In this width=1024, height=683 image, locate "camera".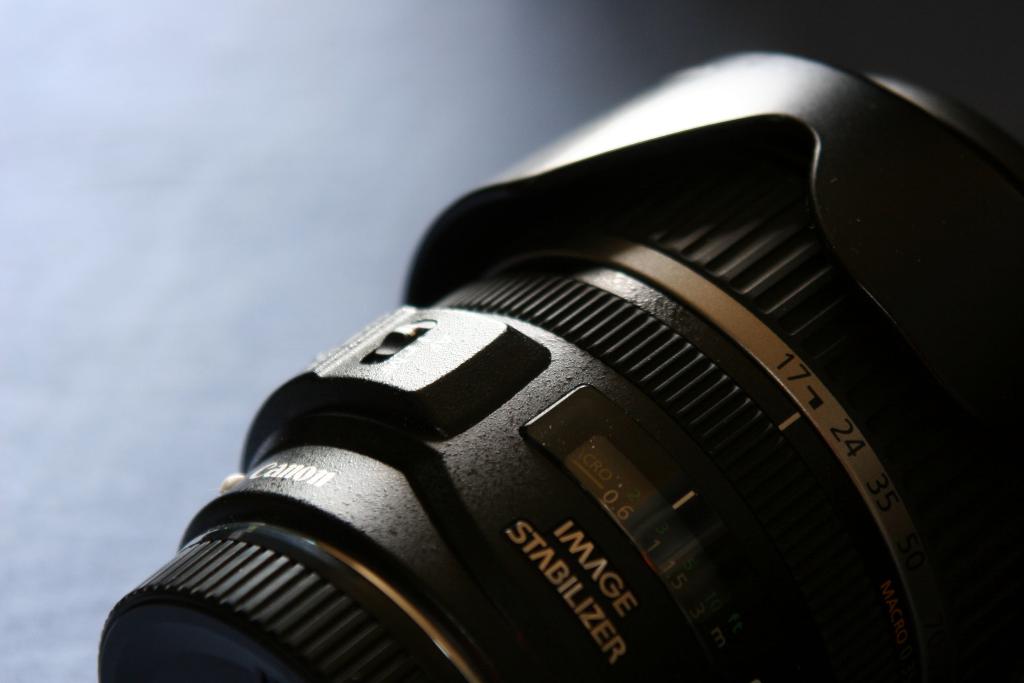
Bounding box: pyautogui.locateOnScreen(72, 103, 1023, 682).
